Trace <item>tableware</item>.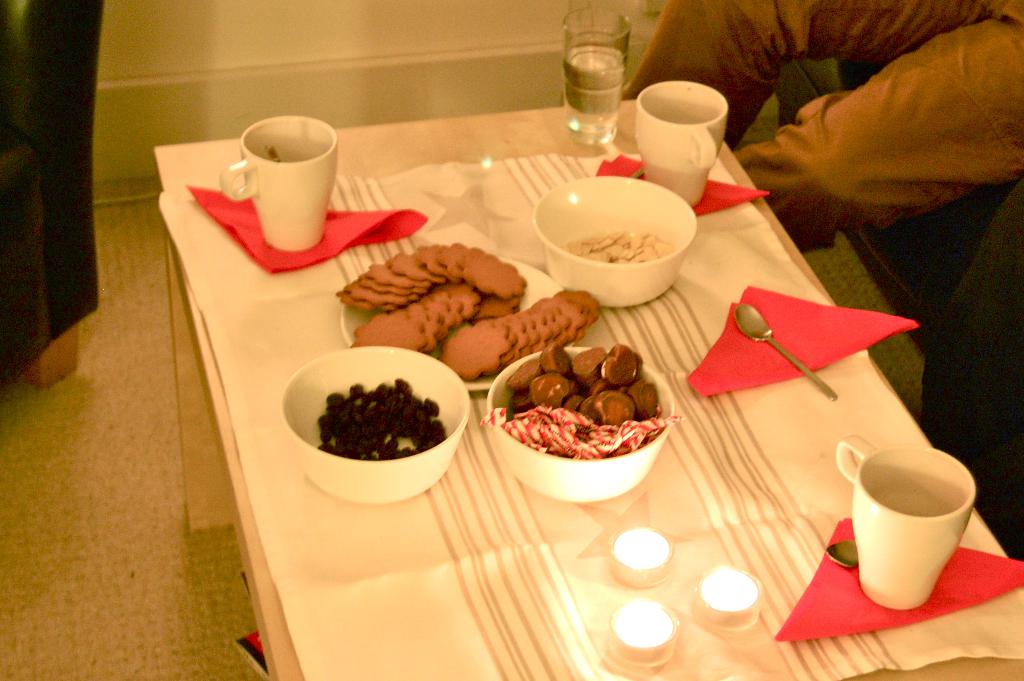
Traced to [533, 178, 693, 305].
